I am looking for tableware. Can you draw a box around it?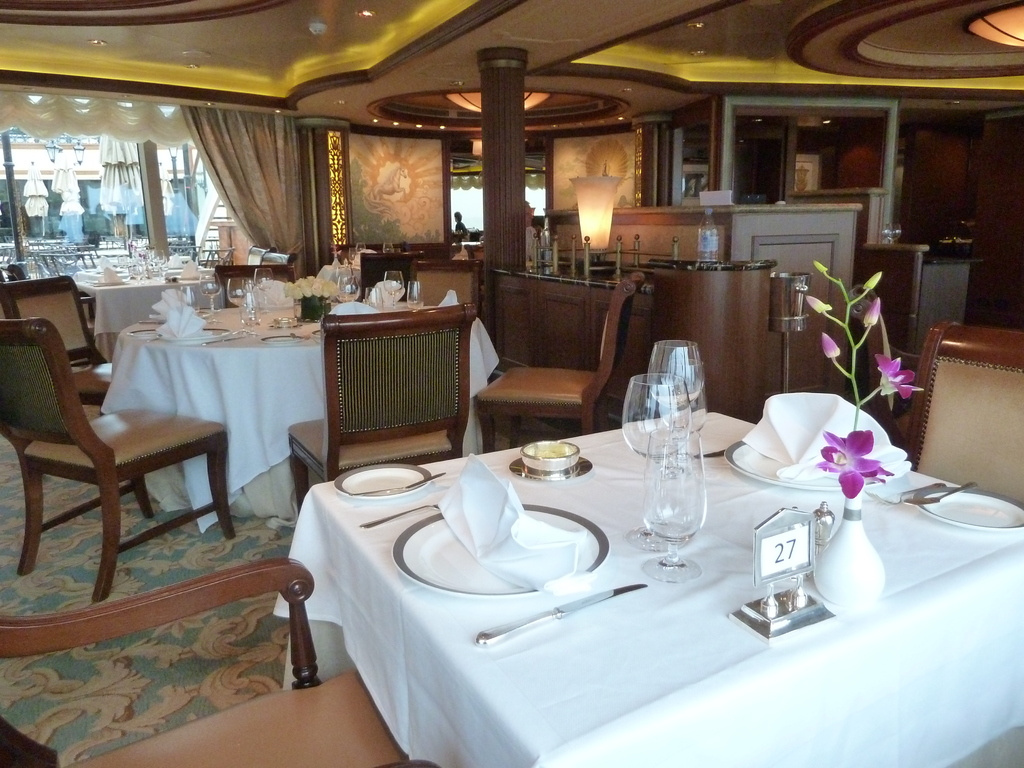
Sure, the bounding box is left=641, top=338, right=703, bottom=417.
